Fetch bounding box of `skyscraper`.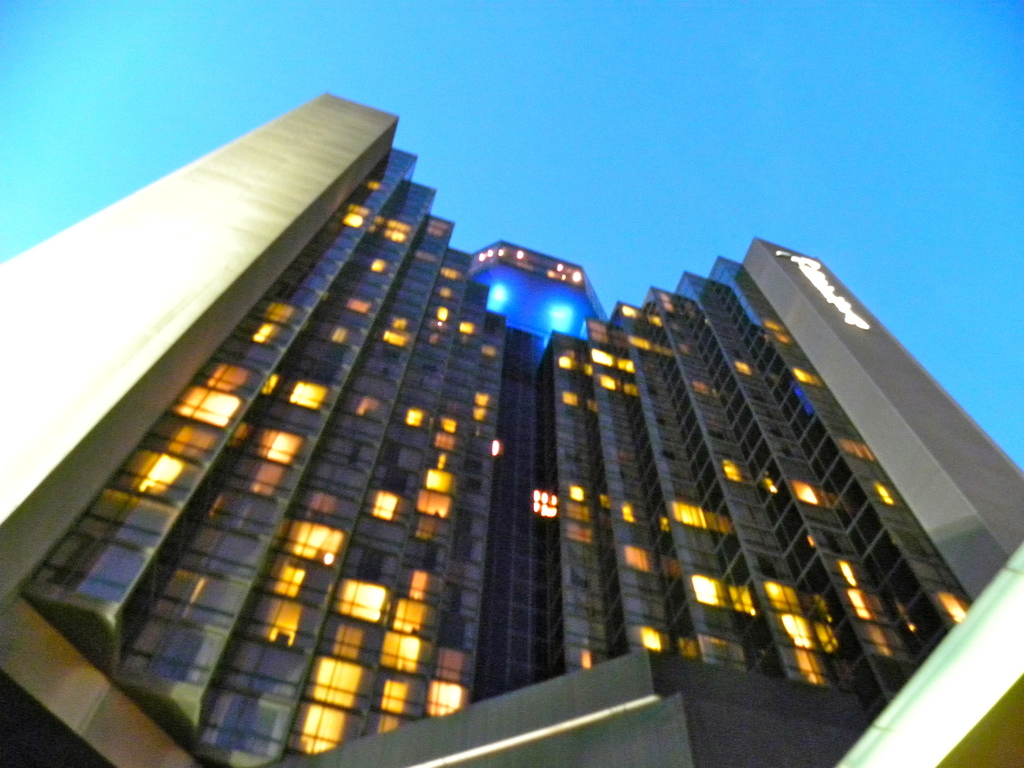
Bbox: <region>0, 86, 1023, 767</region>.
